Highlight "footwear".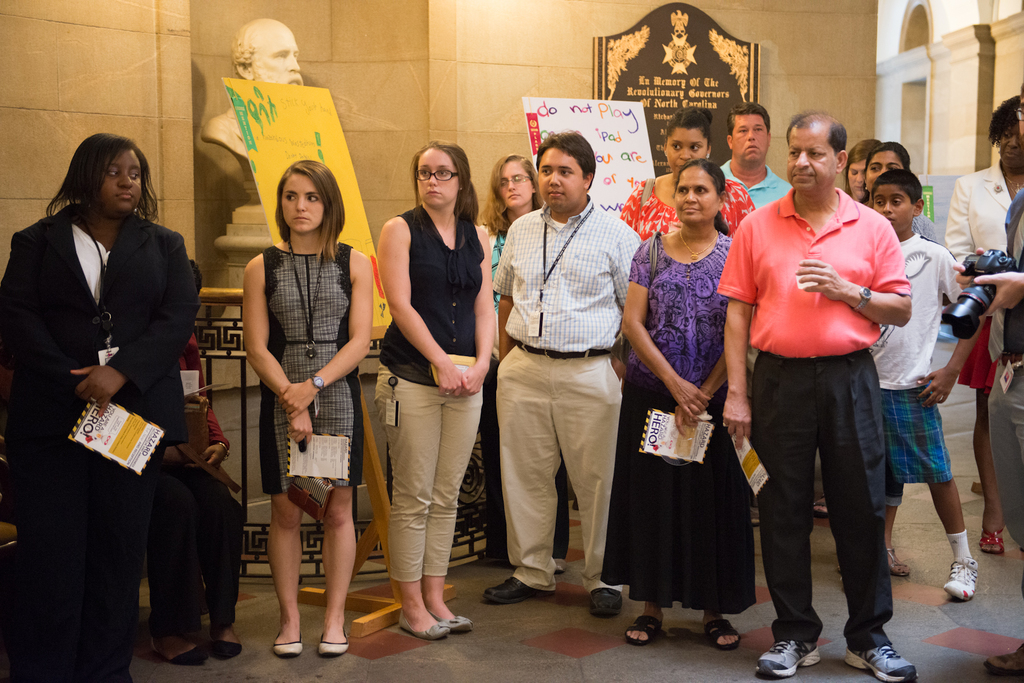
Highlighted region: l=838, t=644, r=920, b=682.
